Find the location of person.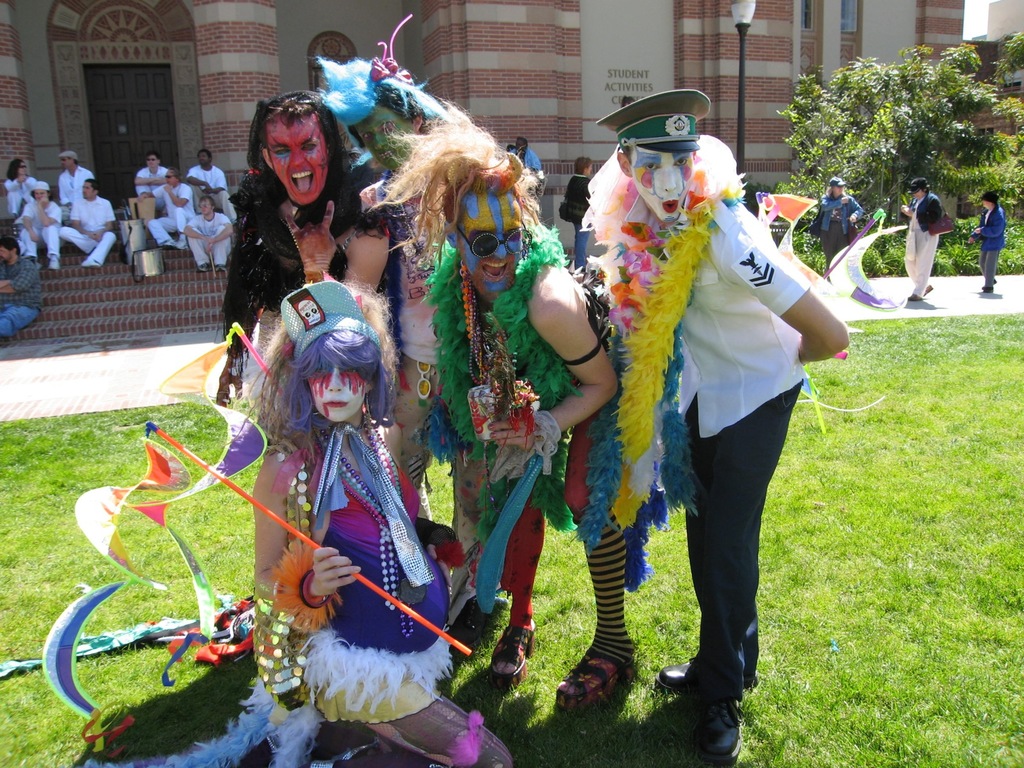
Location: BBox(327, 51, 529, 644).
